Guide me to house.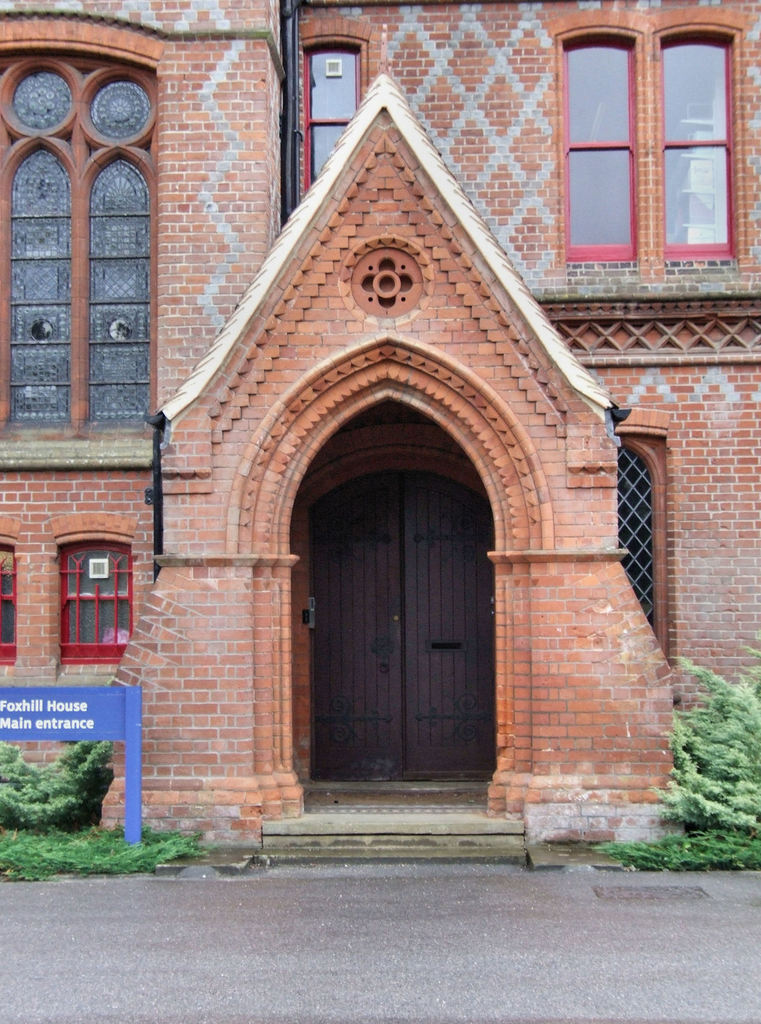
Guidance: bbox(0, 0, 760, 860).
